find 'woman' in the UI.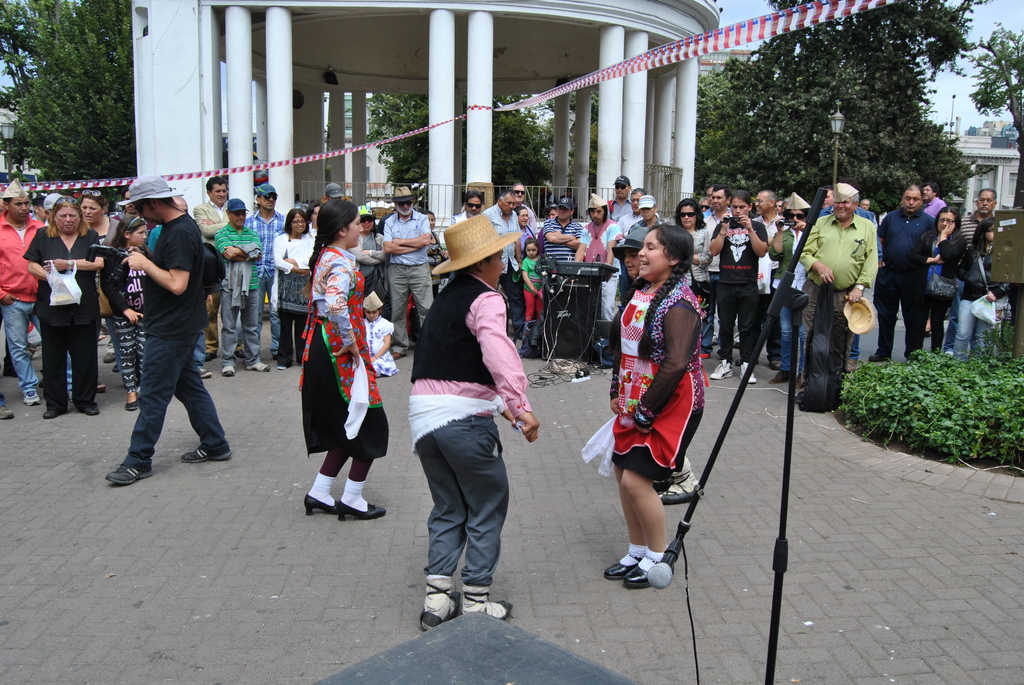
UI element at 903,201,968,358.
